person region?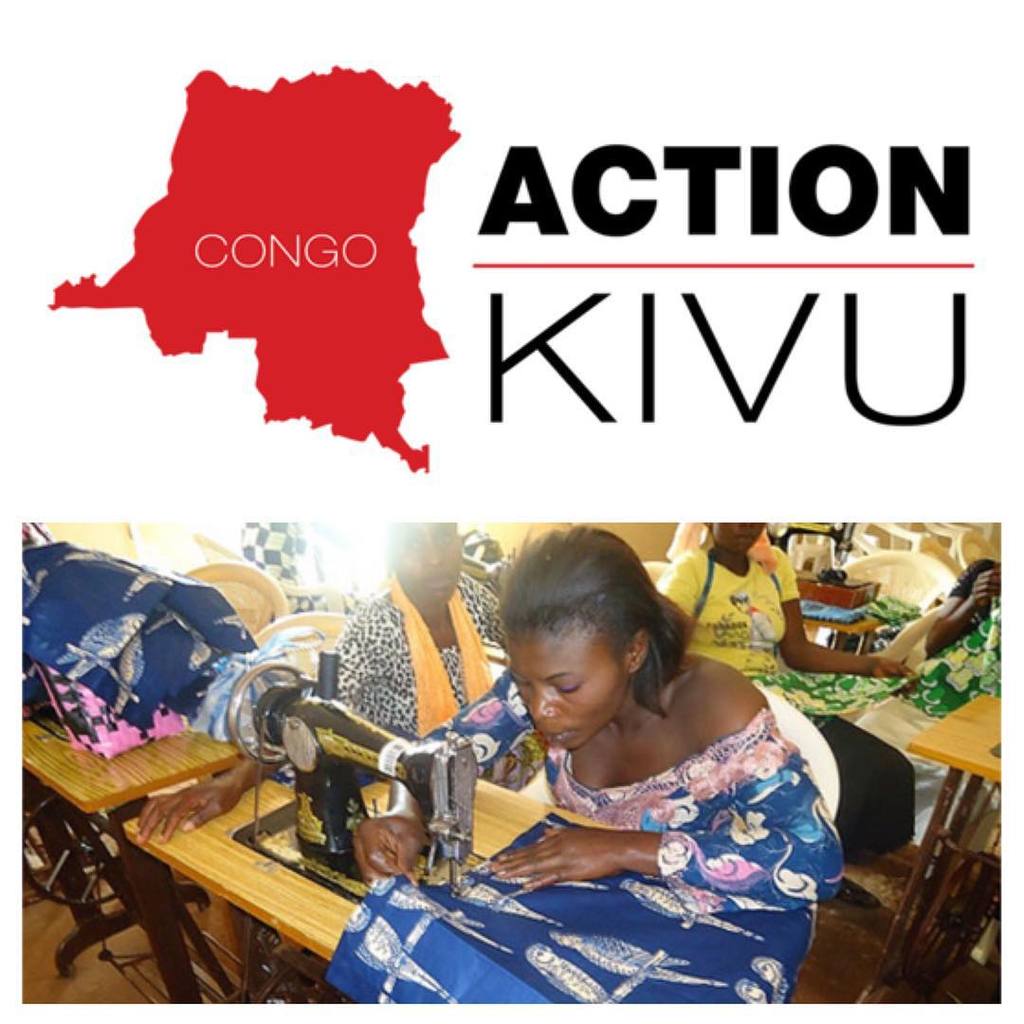
detection(656, 522, 916, 902)
